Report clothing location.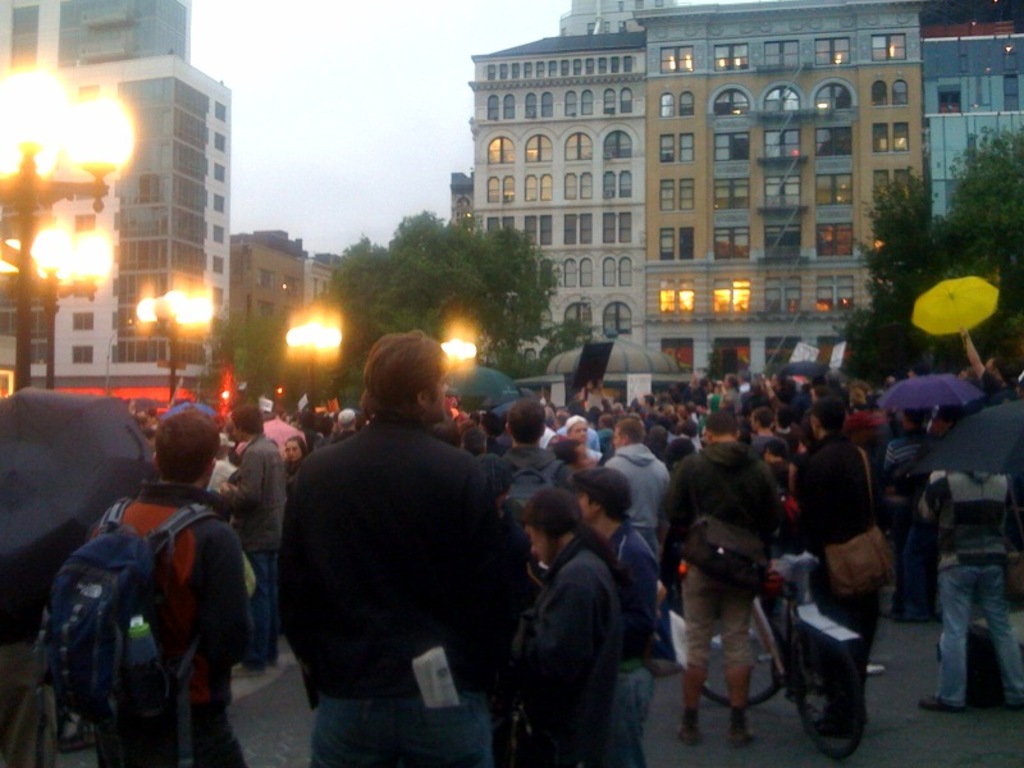
Report: left=214, top=425, right=291, bottom=671.
